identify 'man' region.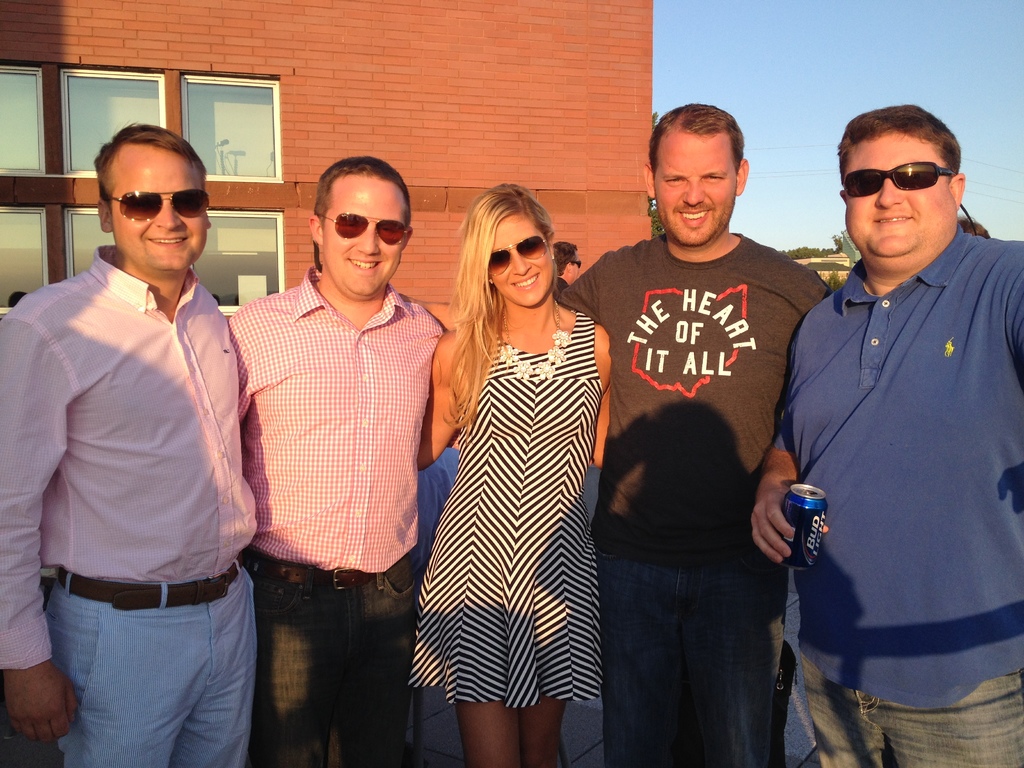
Region: region(226, 153, 461, 767).
